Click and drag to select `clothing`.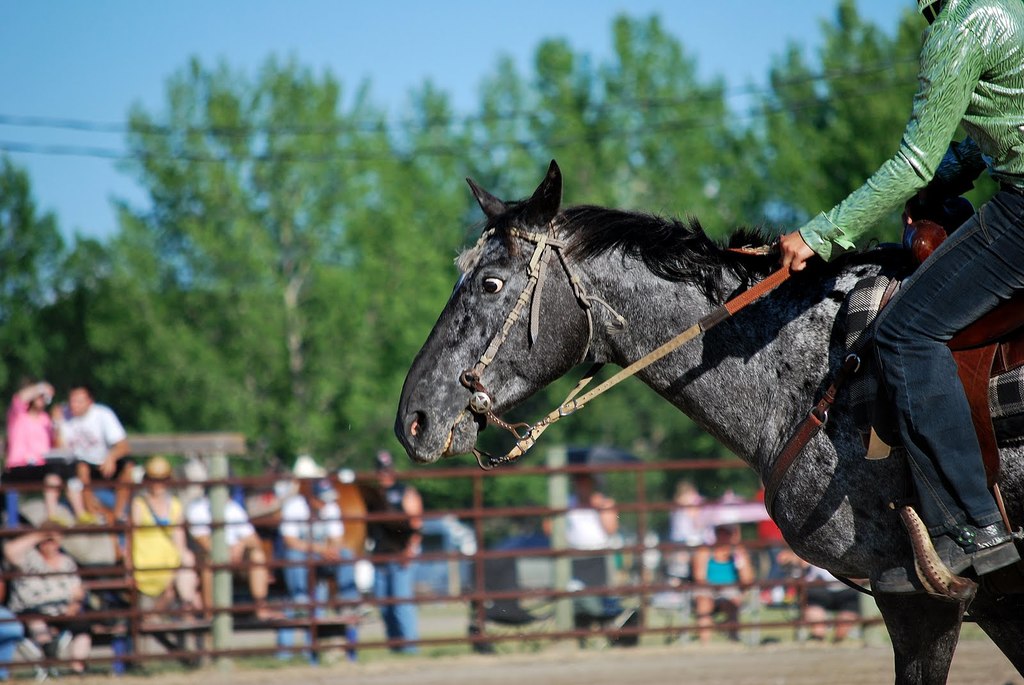
Selection: Rect(356, 472, 426, 658).
